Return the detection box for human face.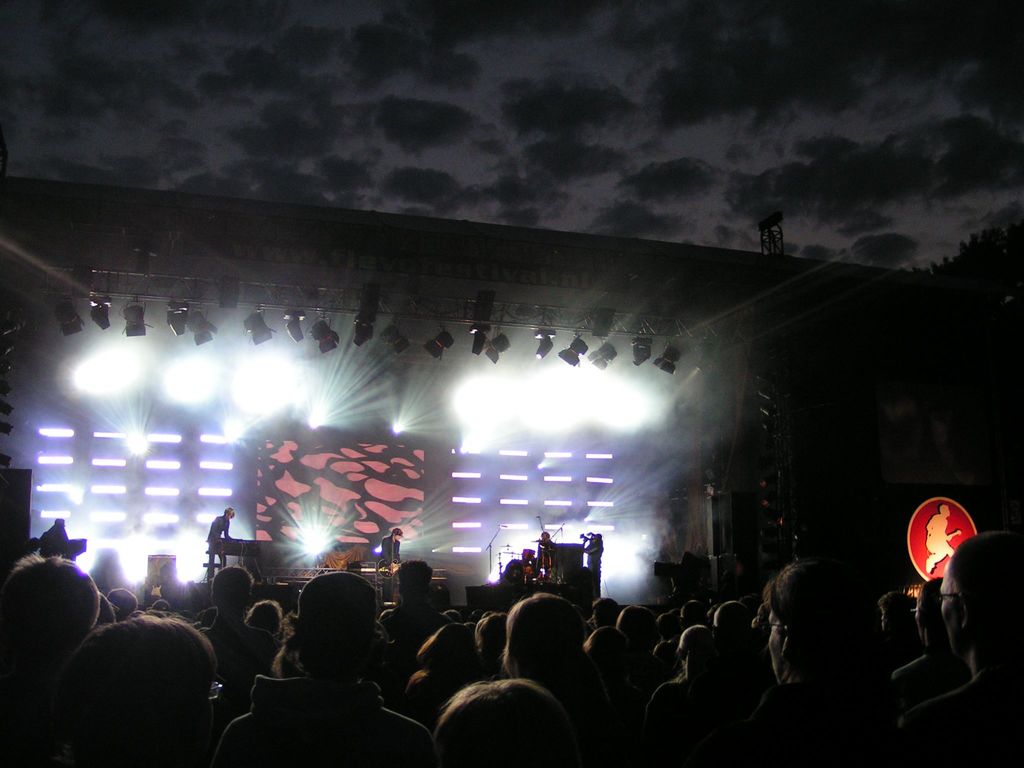
{"x1": 189, "y1": 682, "x2": 214, "y2": 753}.
